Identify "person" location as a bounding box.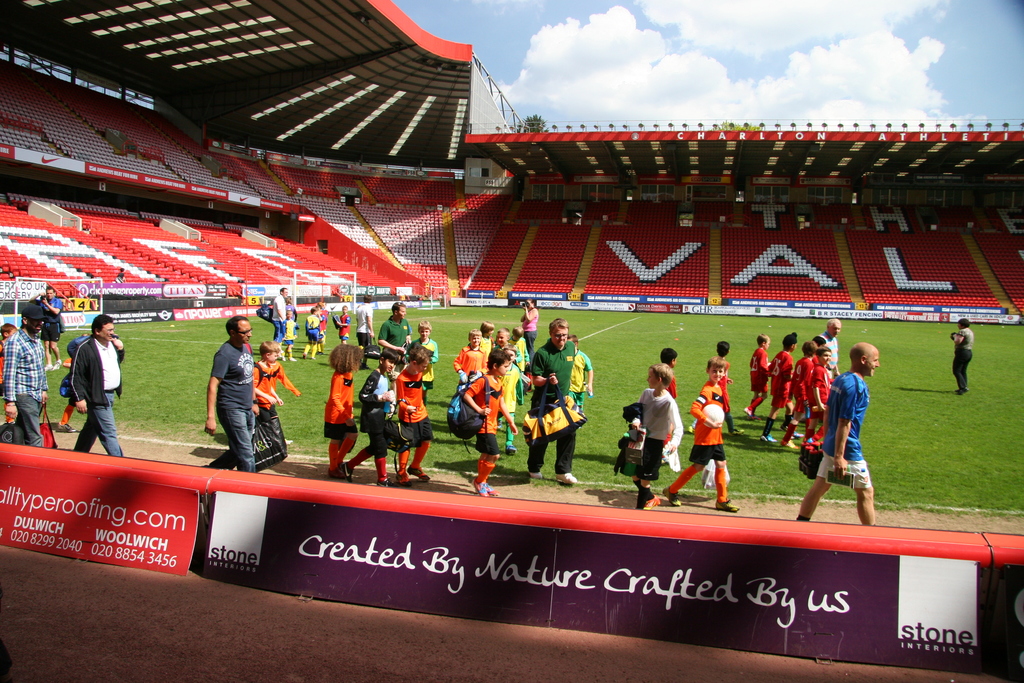
[800, 338, 876, 525].
